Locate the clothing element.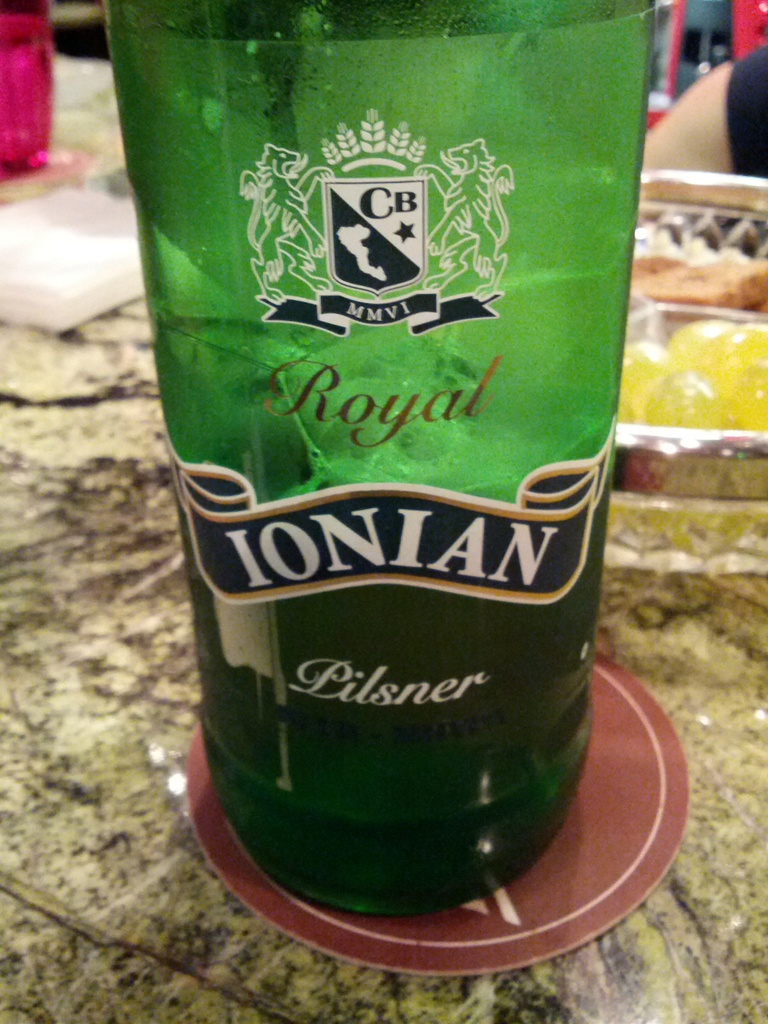
Element bbox: locate(717, 34, 767, 172).
